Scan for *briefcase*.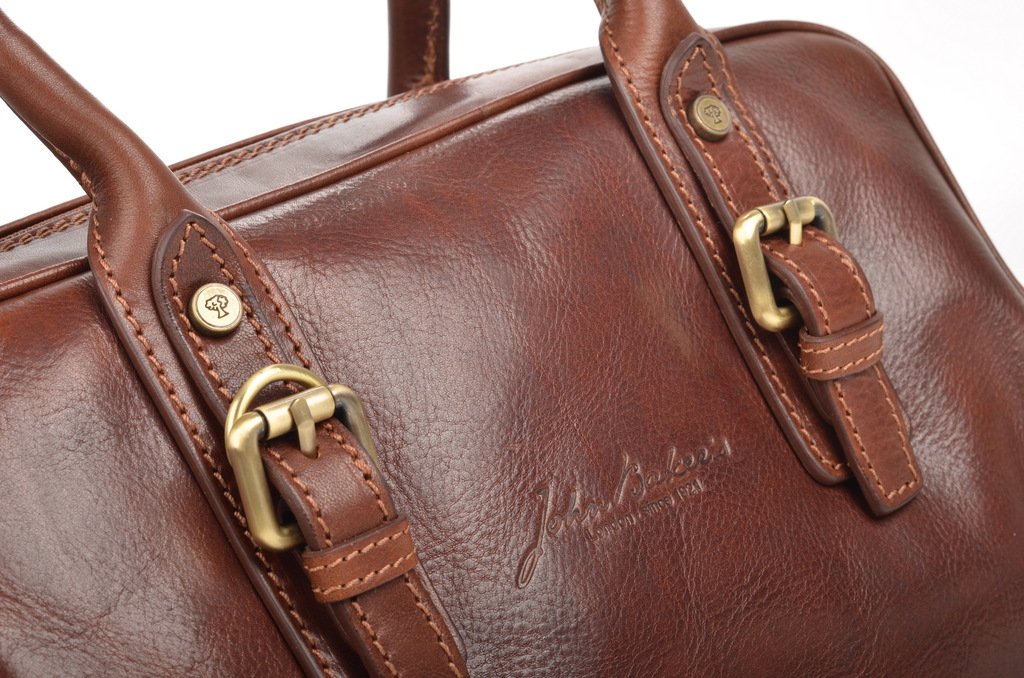
Scan result: [x1=0, y1=0, x2=1023, y2=677].
